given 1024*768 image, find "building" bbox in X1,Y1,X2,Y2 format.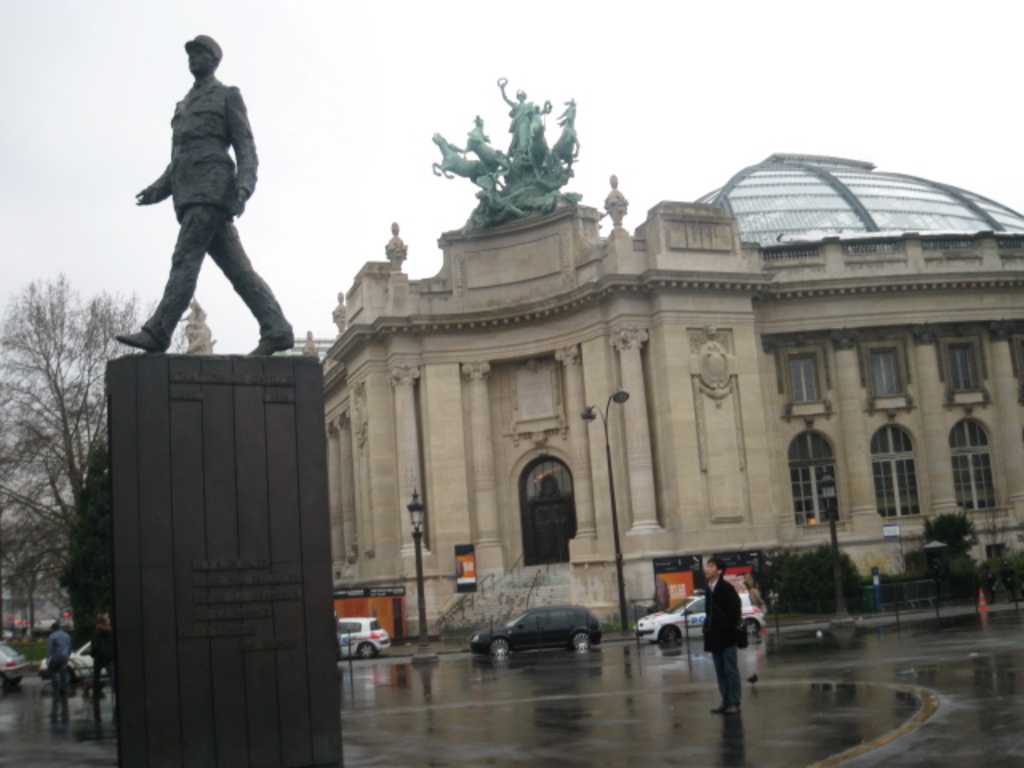
184,75,1022,624.
